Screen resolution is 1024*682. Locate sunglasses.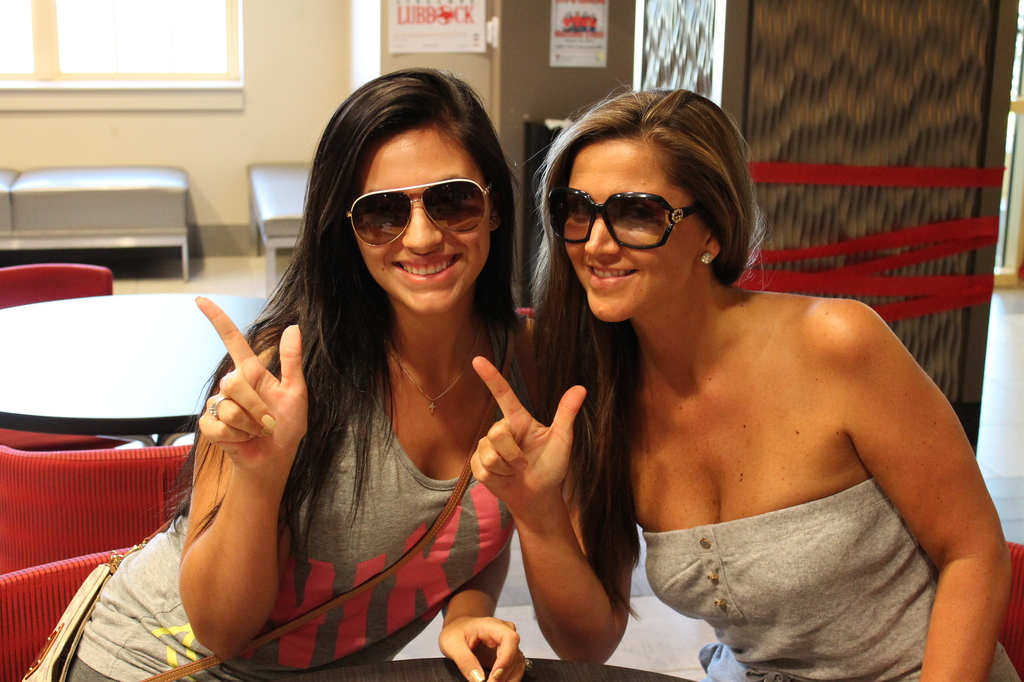
(345, 179, 488, 248).
